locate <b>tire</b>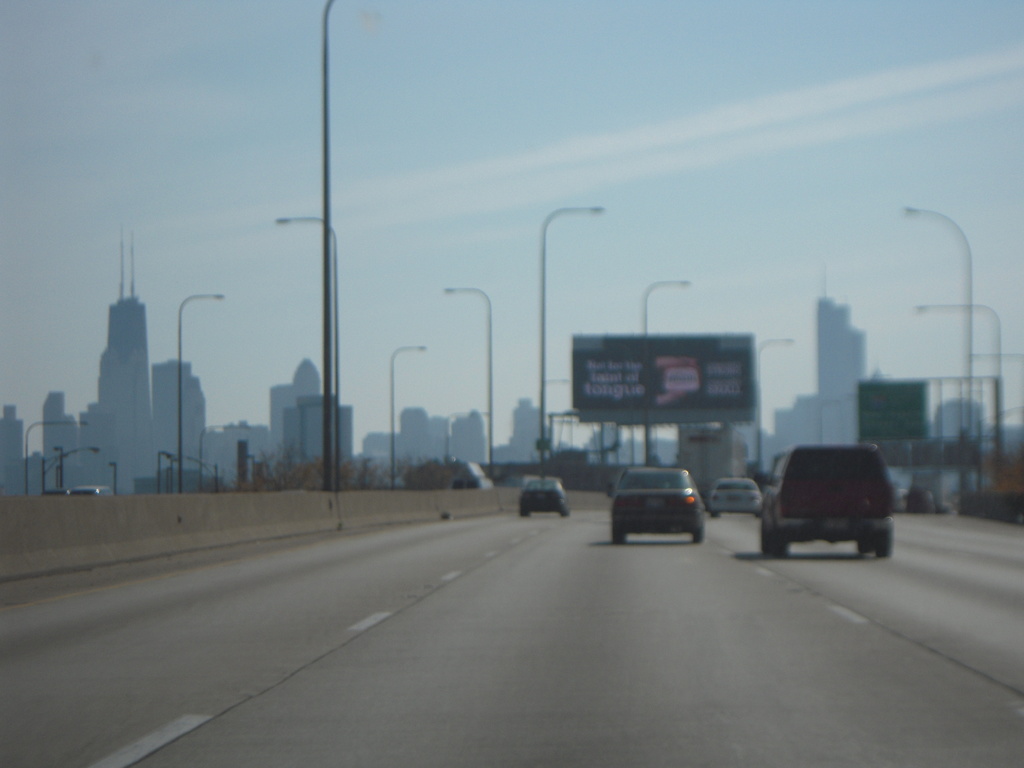
759 520 767 552
